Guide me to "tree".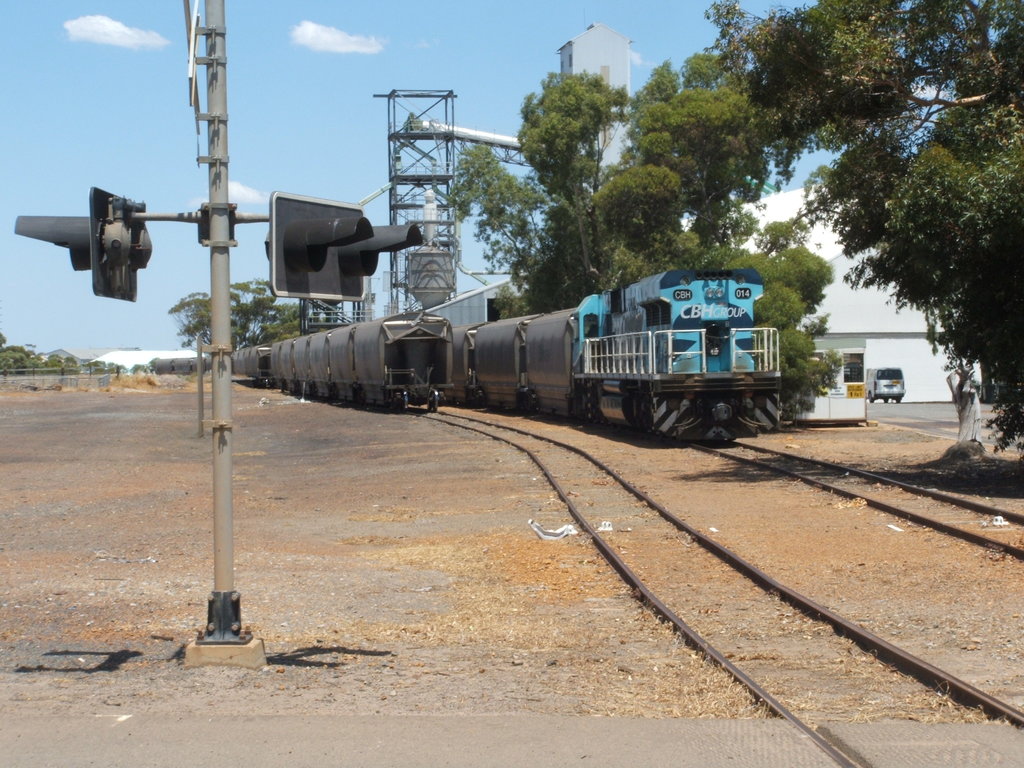
Guidance: (x1=708, y1=0, x2=1023, y2=467).
